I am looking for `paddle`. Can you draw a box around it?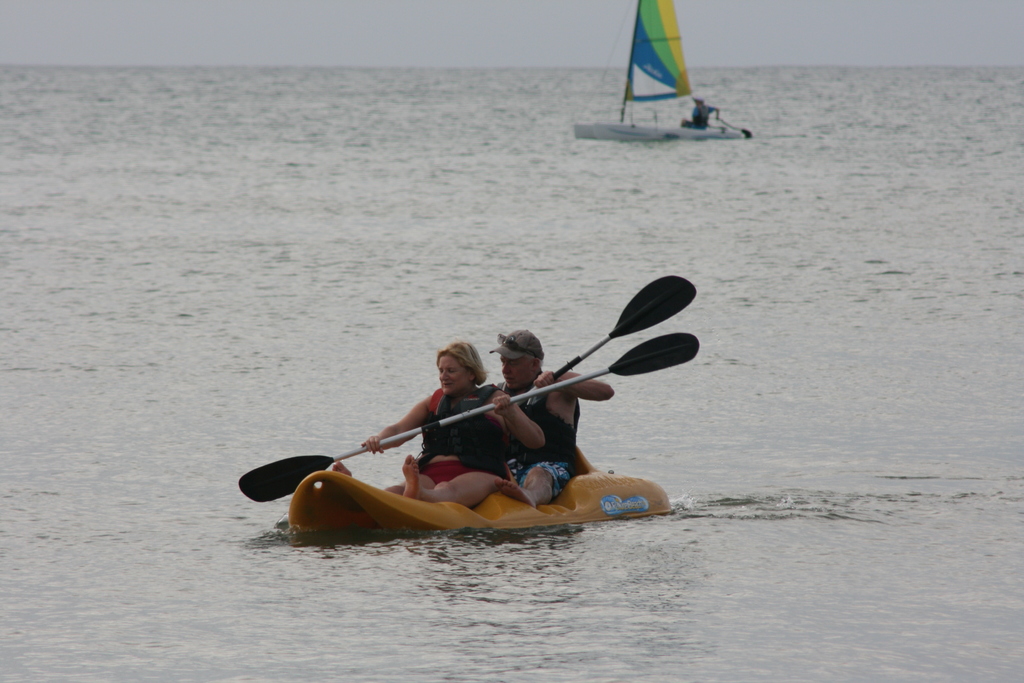
Sure, the bounding box is Rect(524, 274, 696, 398).
